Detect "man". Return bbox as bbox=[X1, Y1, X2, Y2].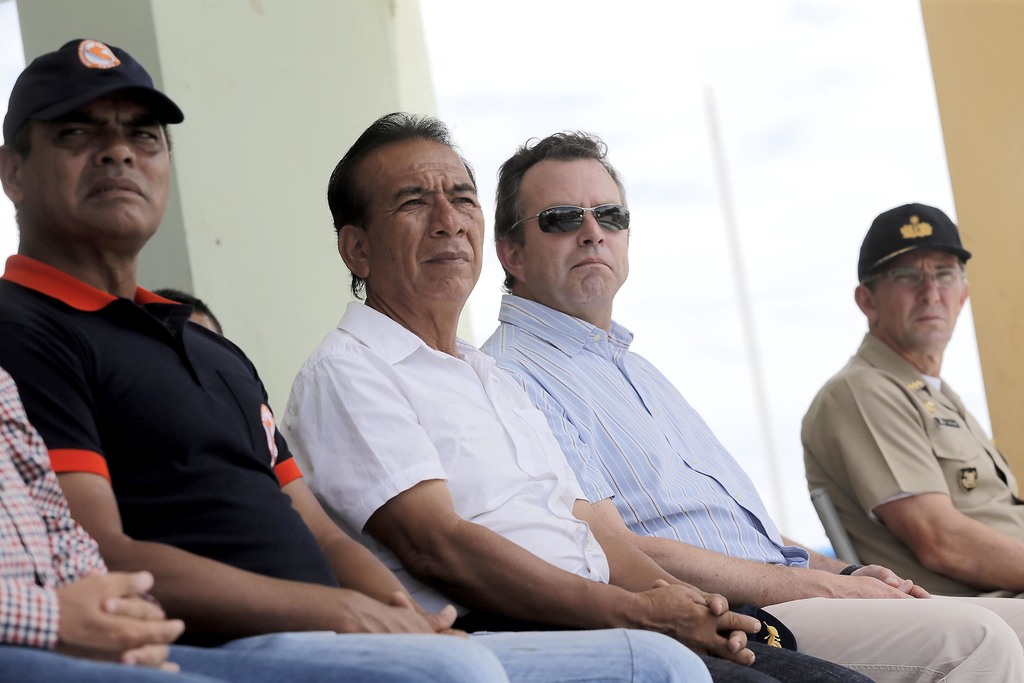
bbox=[801, 201, 1023, 605].
